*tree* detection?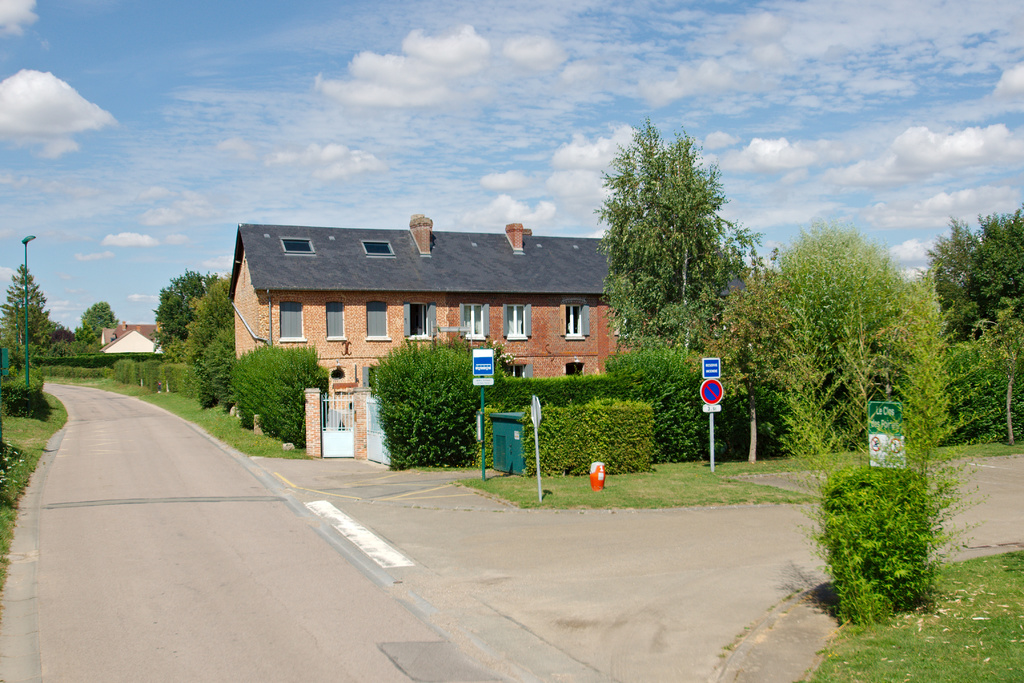
bbox=(184, 273, 235, 395)
